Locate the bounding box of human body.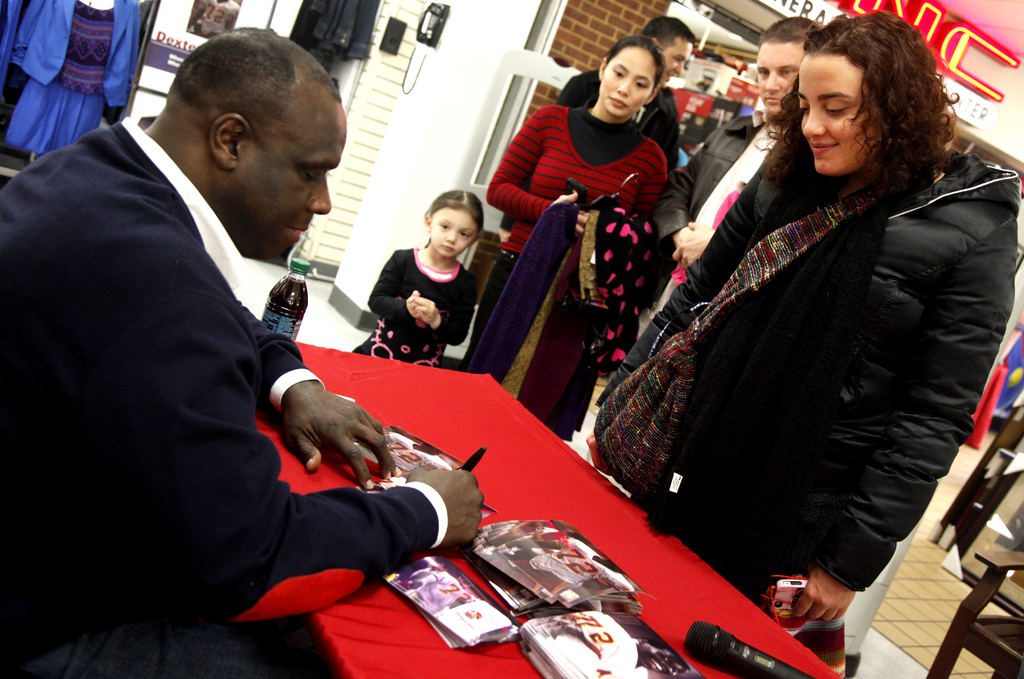
Bounding box: (left=598, top=150, right=1018, bottom=635).
